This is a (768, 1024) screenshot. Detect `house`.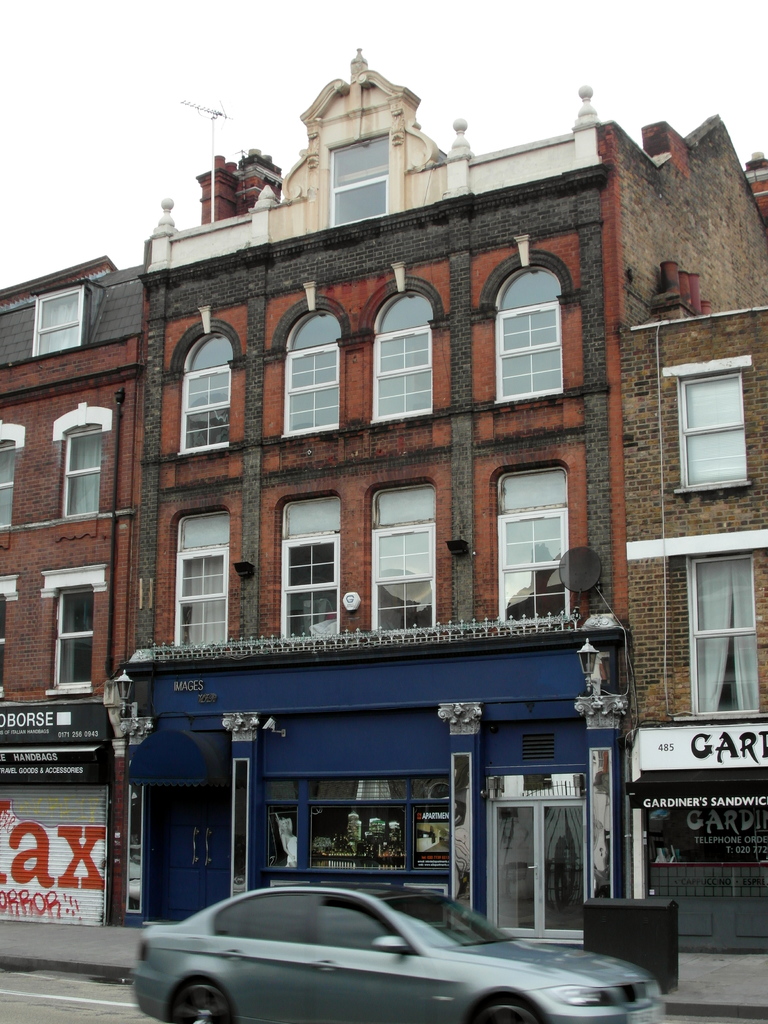
l=600, t=273, r=767, b=913.
